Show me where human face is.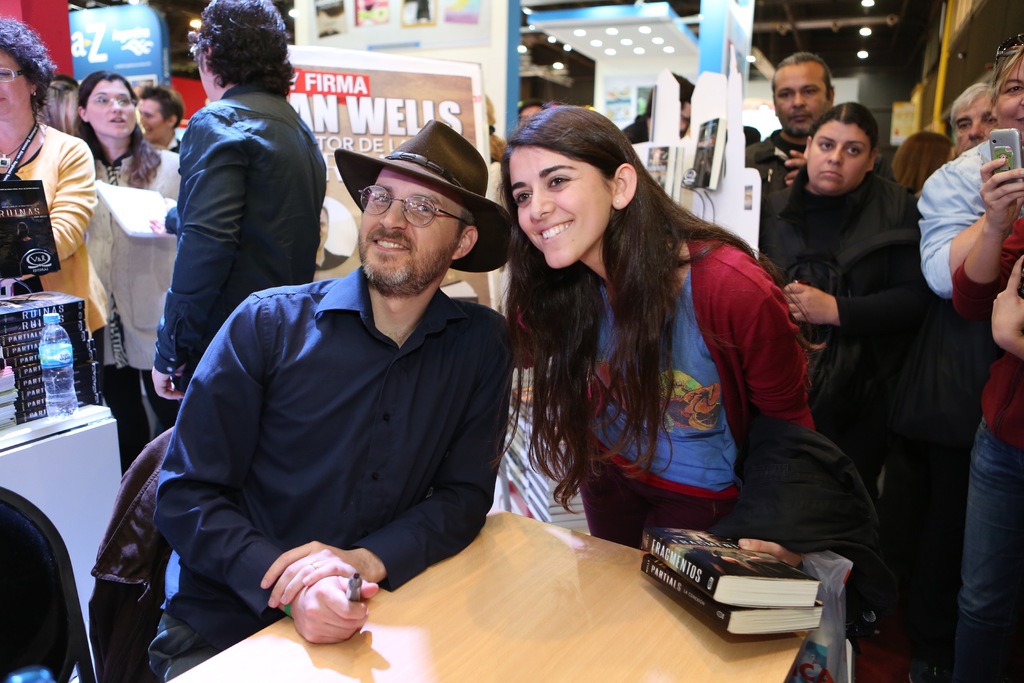
human face is at 318, 204, 331, 249.
